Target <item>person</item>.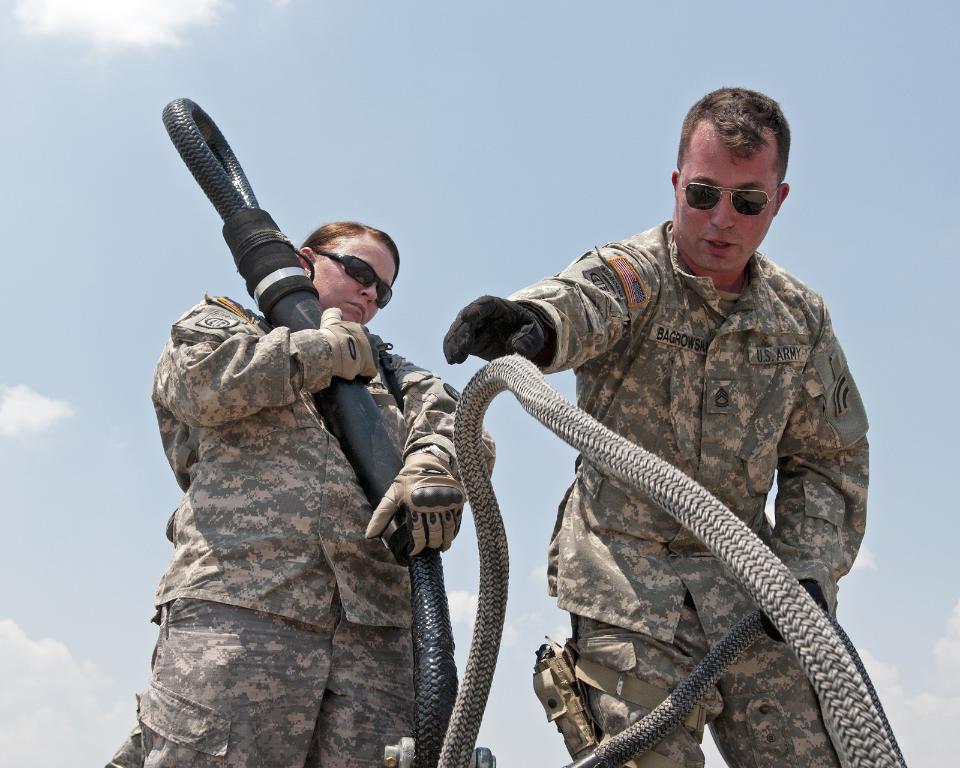
Target region: crop(98, 219, 503, 767).
